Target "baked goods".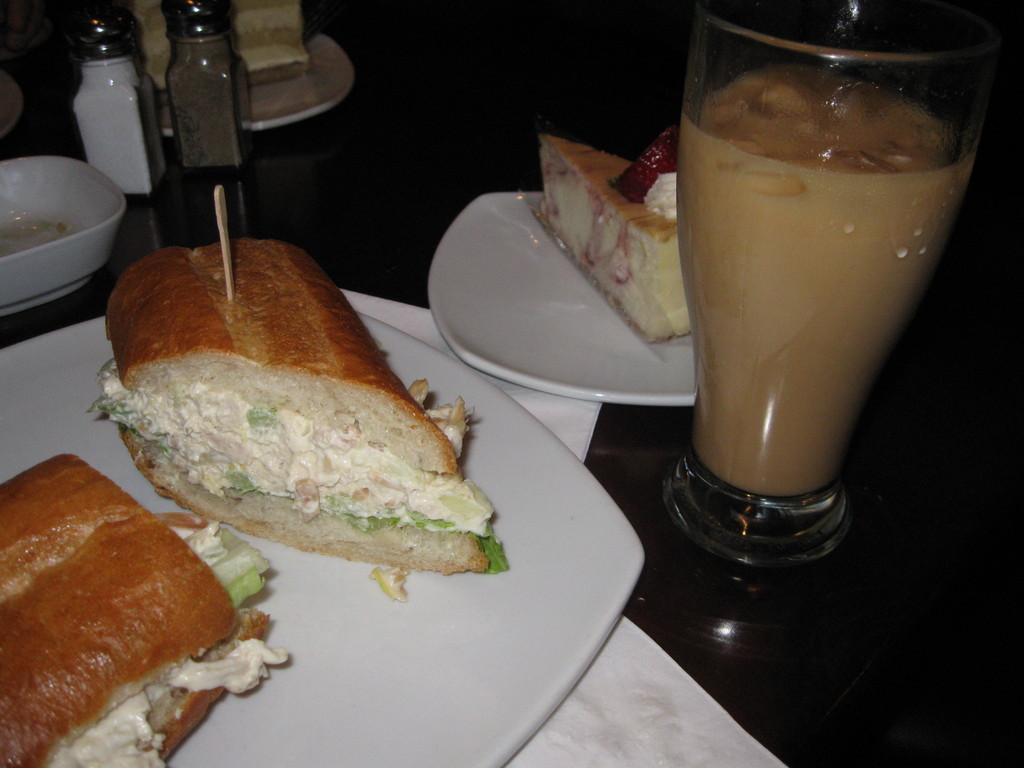
Target region: rect(81, 241, 509, 598).
